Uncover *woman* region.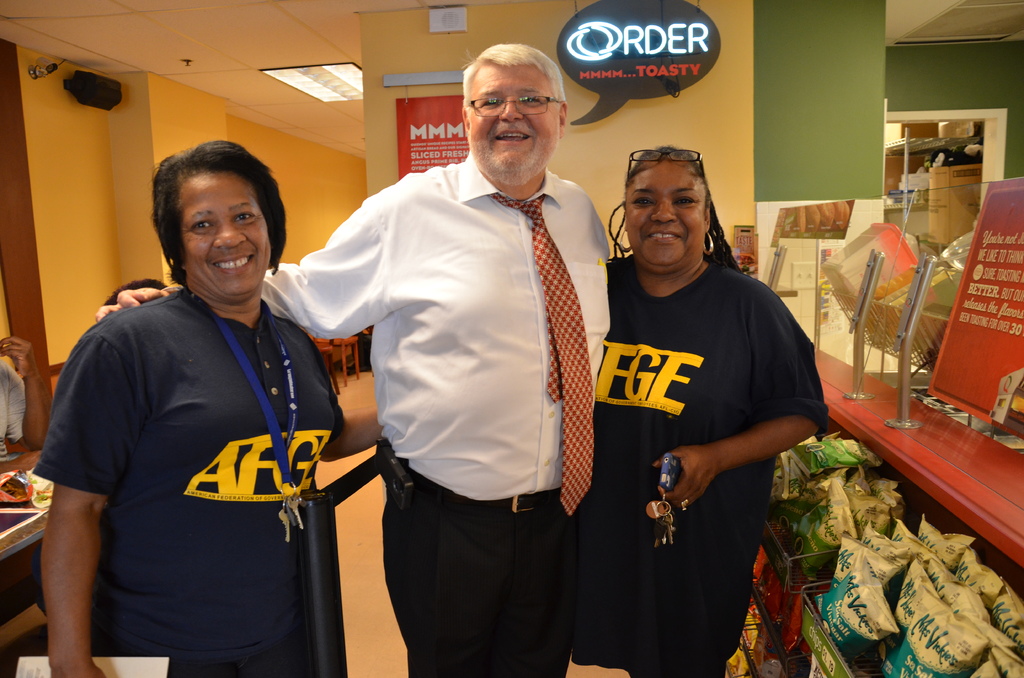
Uncovered: (left=36, top=140, right=387, bottom=677).
